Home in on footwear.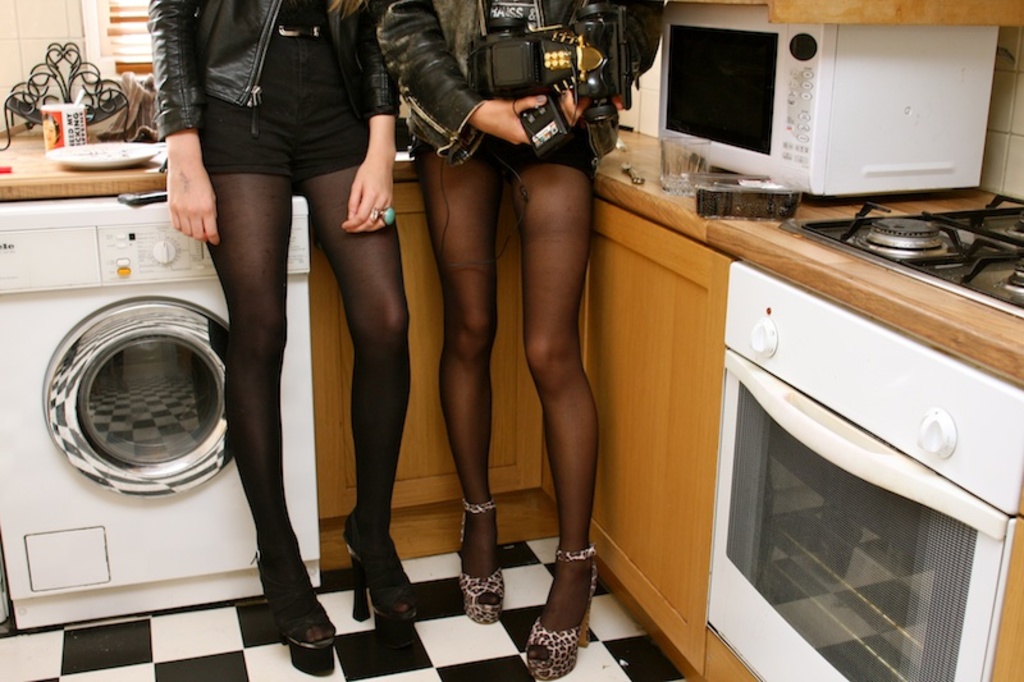
Homed in at l=454, t=496, r=494, b=619.
